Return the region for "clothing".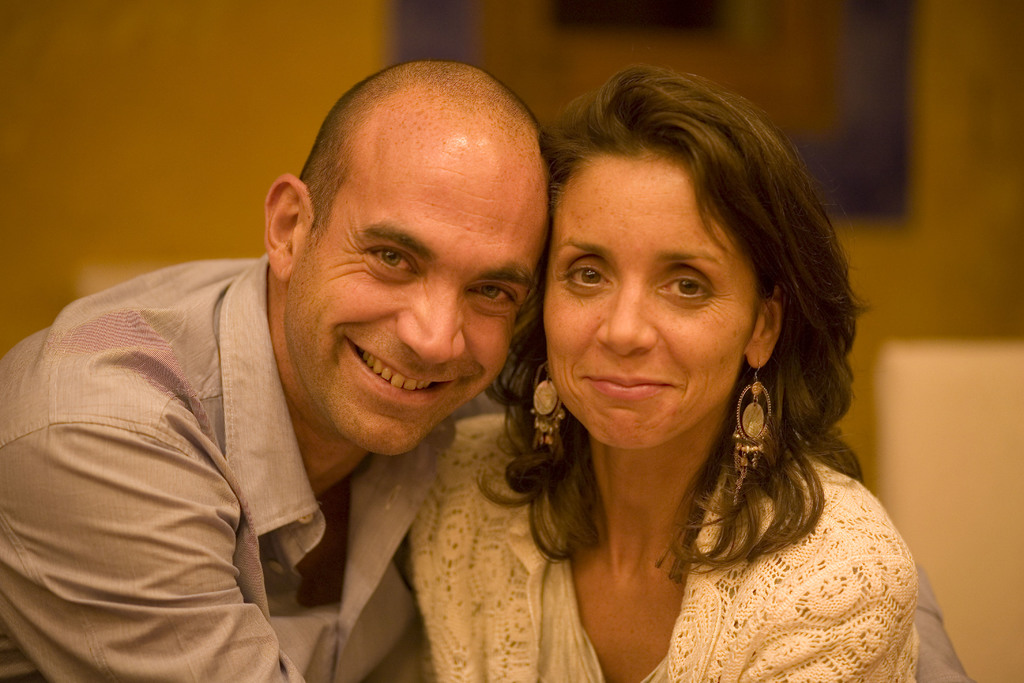
l=400, t=396, r=924, b=682.
